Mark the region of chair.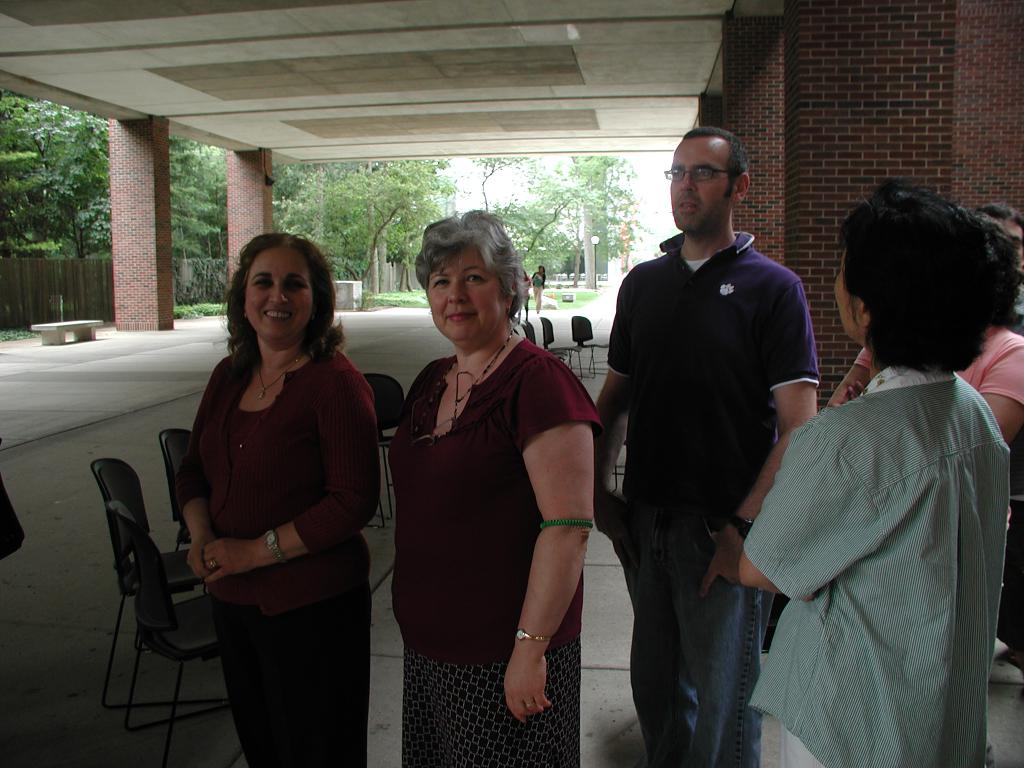
Region: x1=511, y1=323, x2=566, y2=365.
